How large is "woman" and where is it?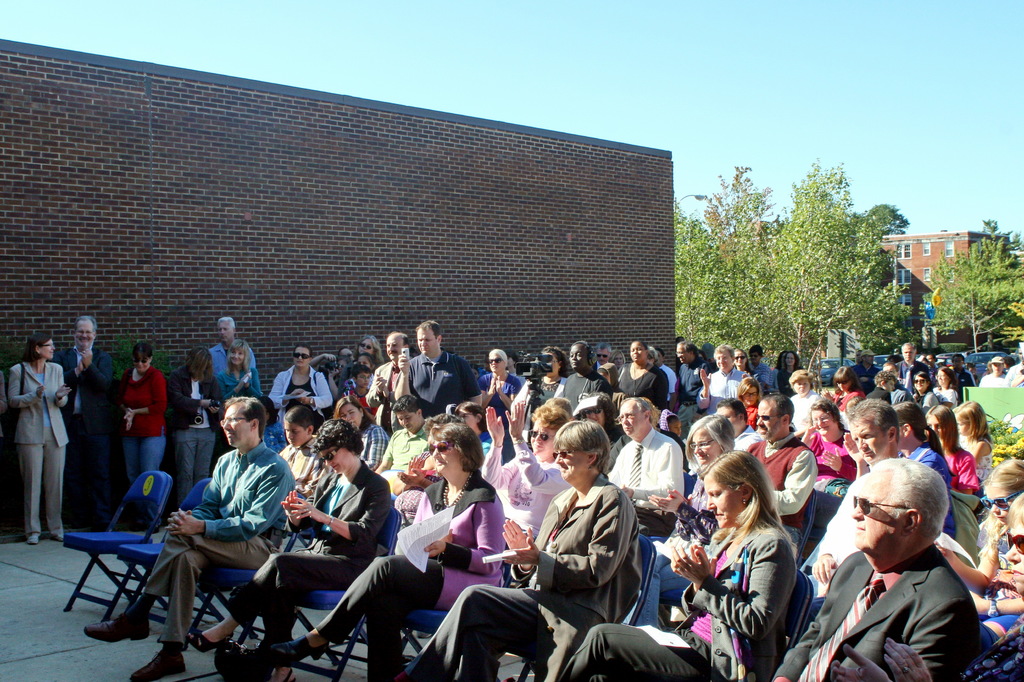
Bounding box: box(506, 350, 524, 387).
